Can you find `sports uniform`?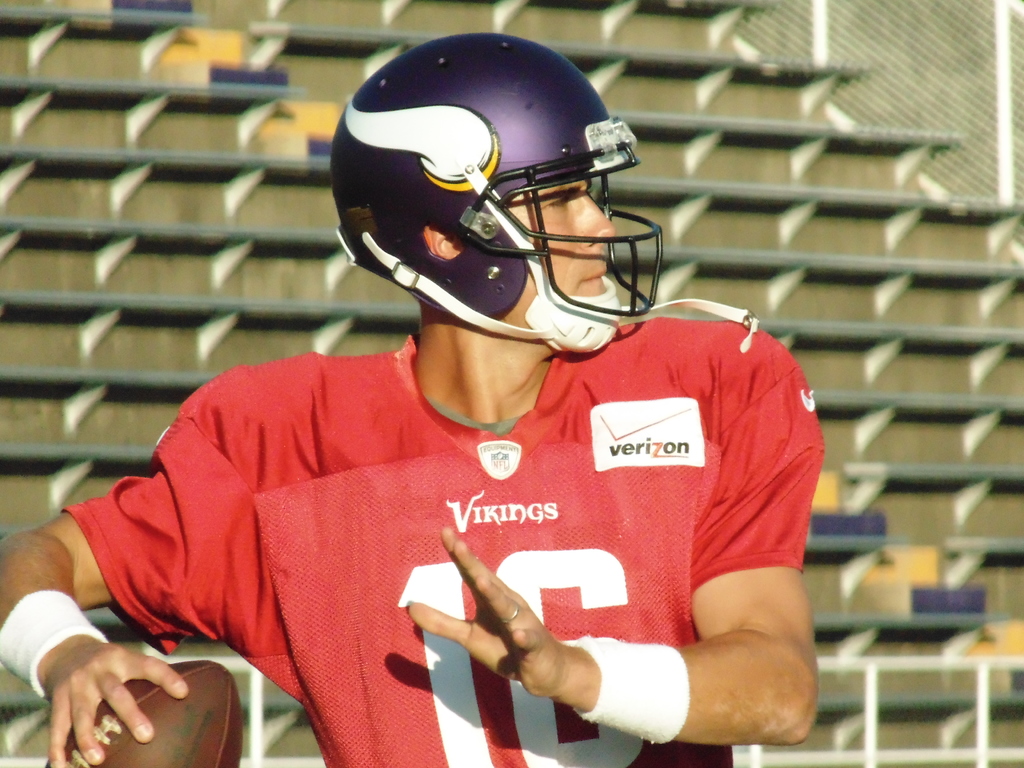
Yes, bounding box: bbox=[58, 311, 827, 767].
